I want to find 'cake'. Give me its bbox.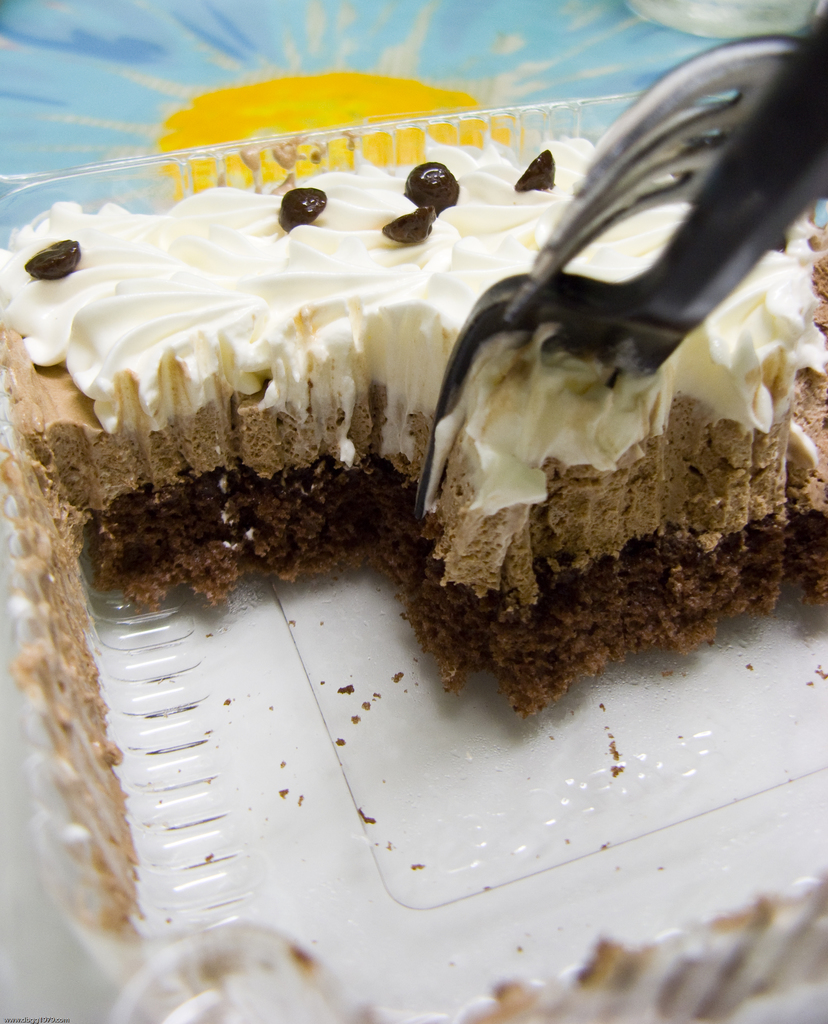
0:135:827:719.
